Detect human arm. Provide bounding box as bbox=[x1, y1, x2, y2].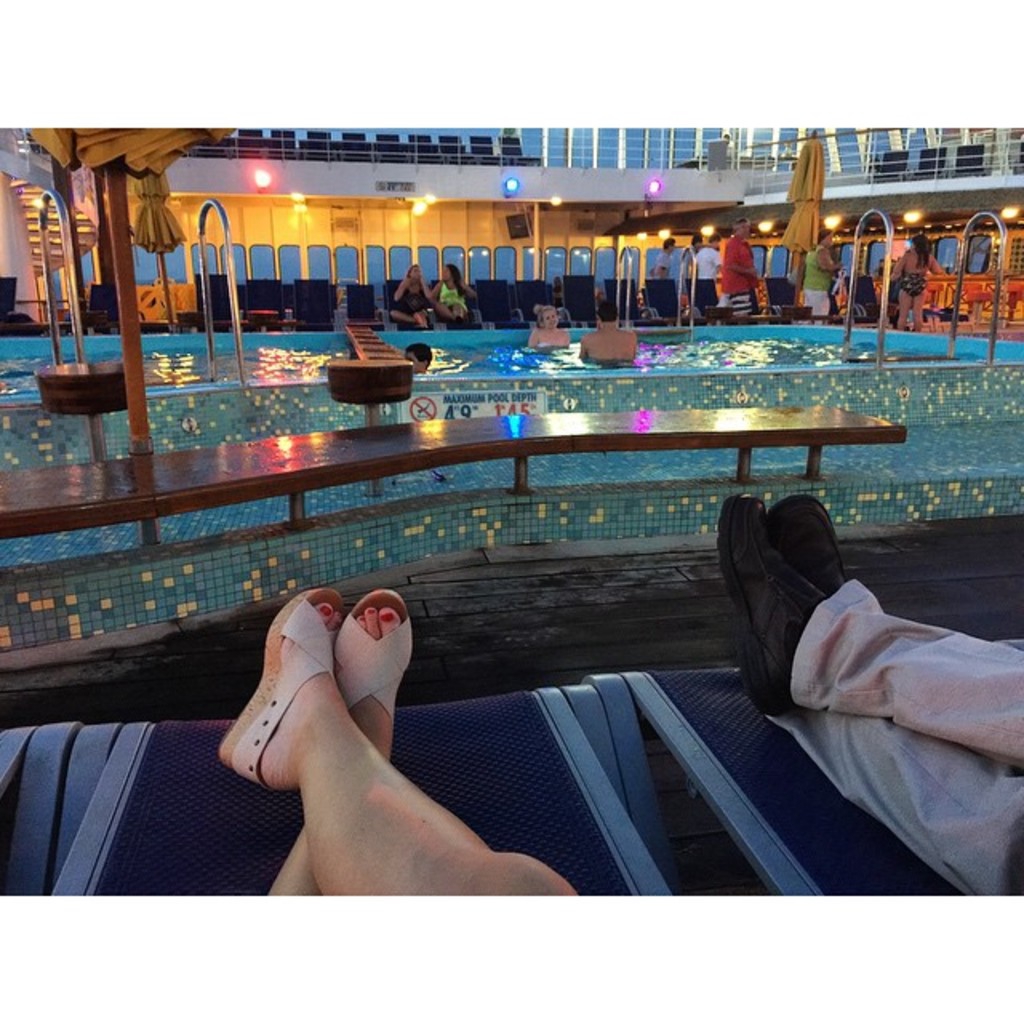
bbox=[818, 248, 842, 269].
